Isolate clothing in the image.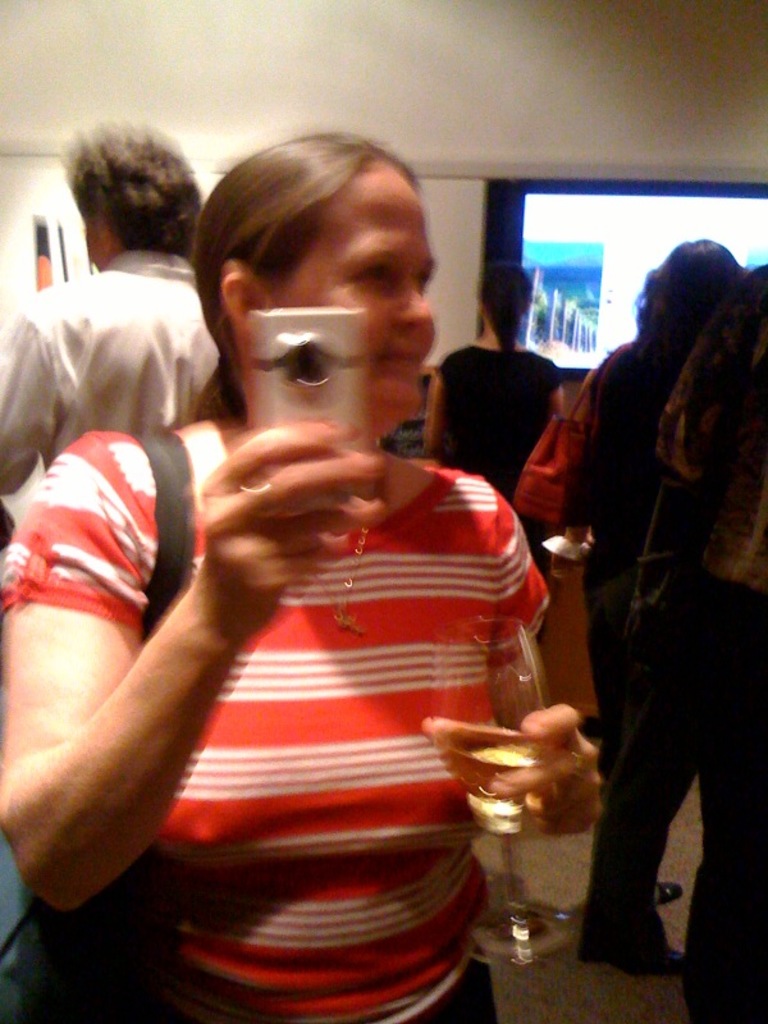
Isolated region: {"left": 573, "top": 257, "right": 767, "bottom": 1023}.
